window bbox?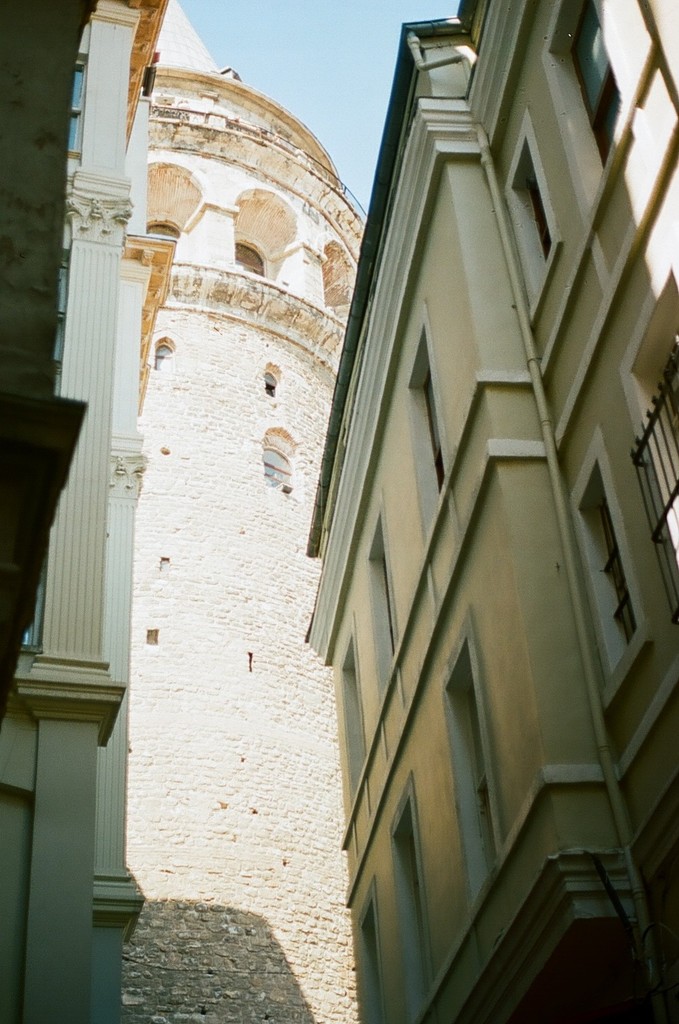
(left=63, top=56, right=89, bottom=160)
